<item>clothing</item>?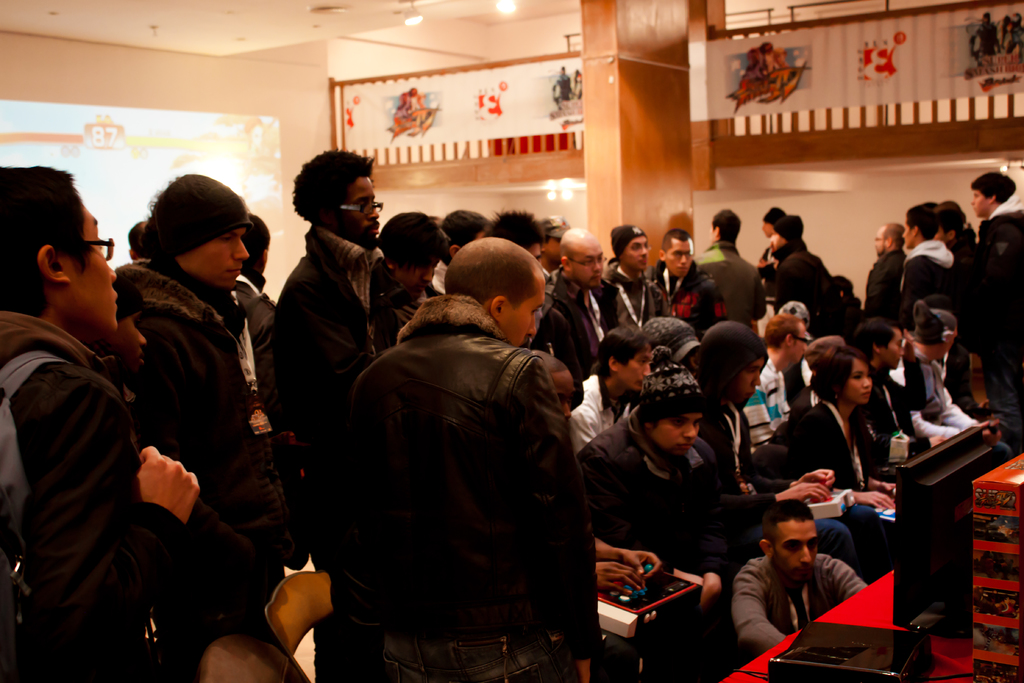
left=235, top=264, right=287, bottom=479
